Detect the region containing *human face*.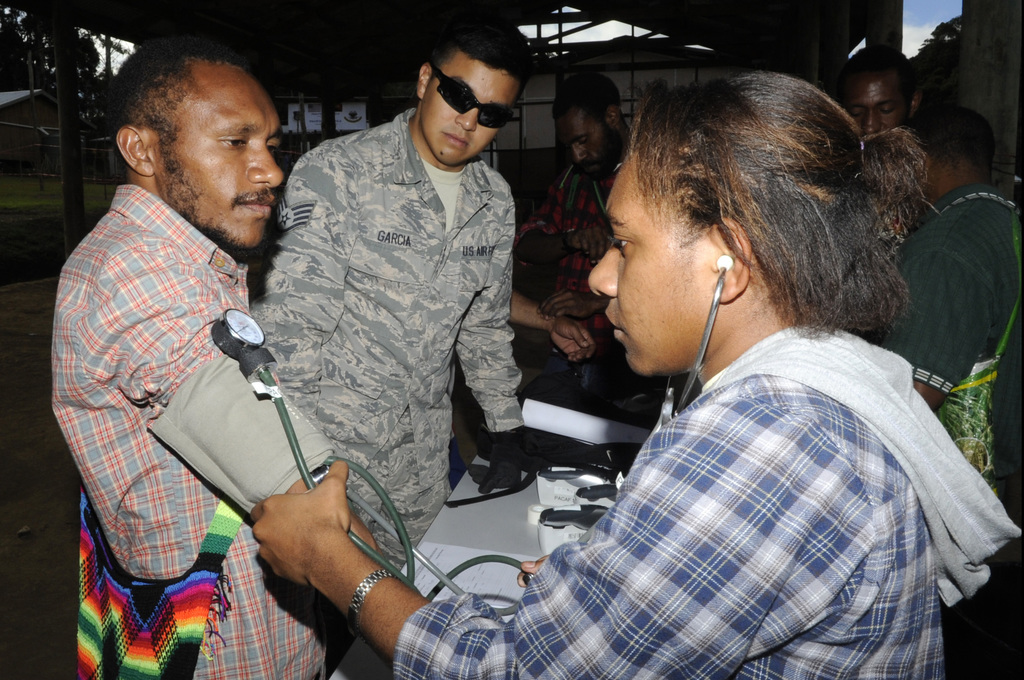
[x1=427, y1=58, x2=502, y2=158].
